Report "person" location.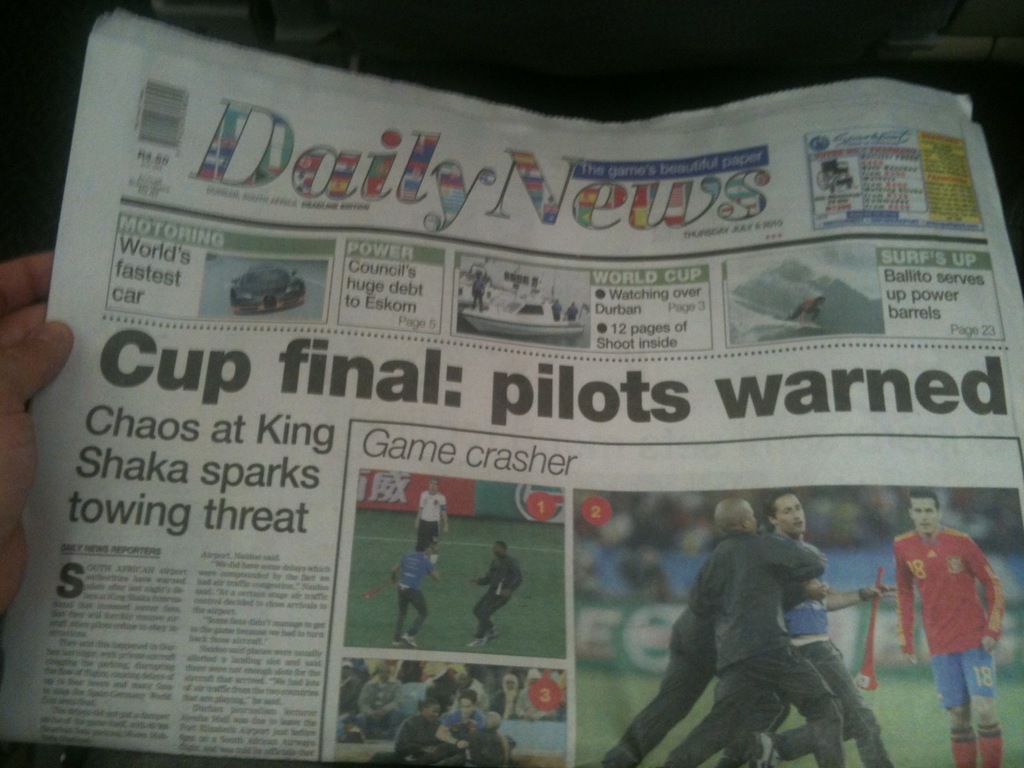
Report: (x1=784, y1=296, x2=828, y2=334).
